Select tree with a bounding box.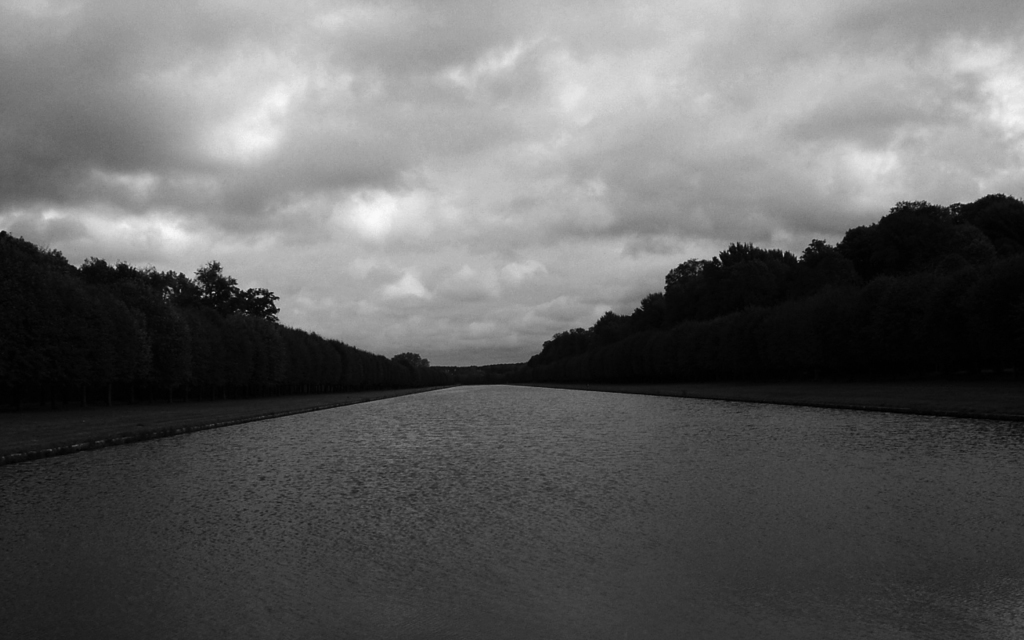
0:229:67:296.
